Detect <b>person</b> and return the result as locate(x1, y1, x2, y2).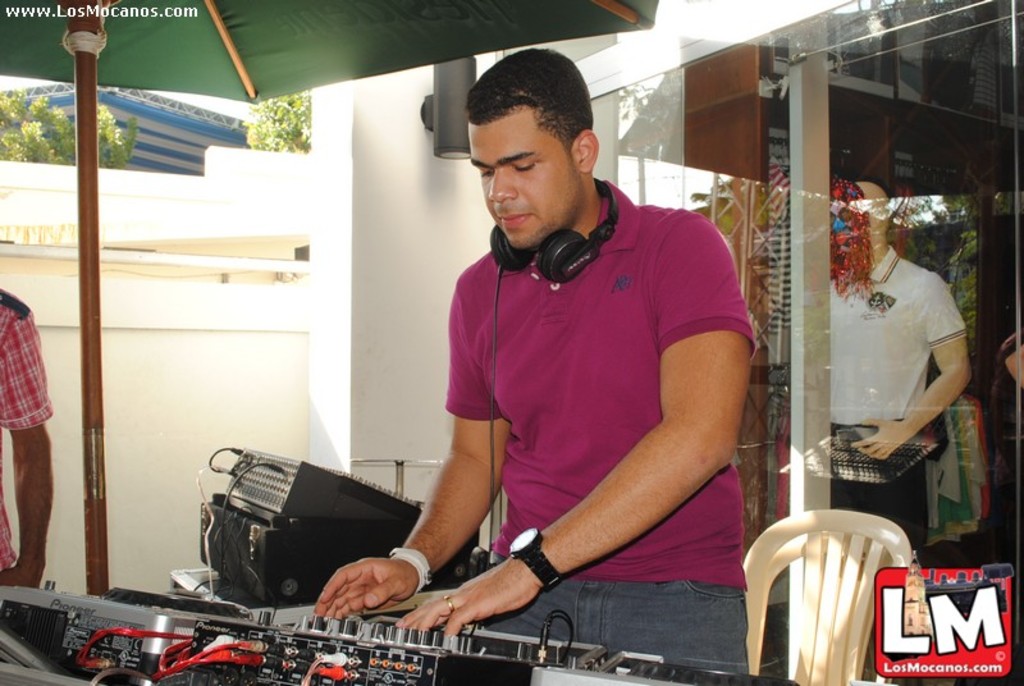
locate(832, 184, 978, 550).
